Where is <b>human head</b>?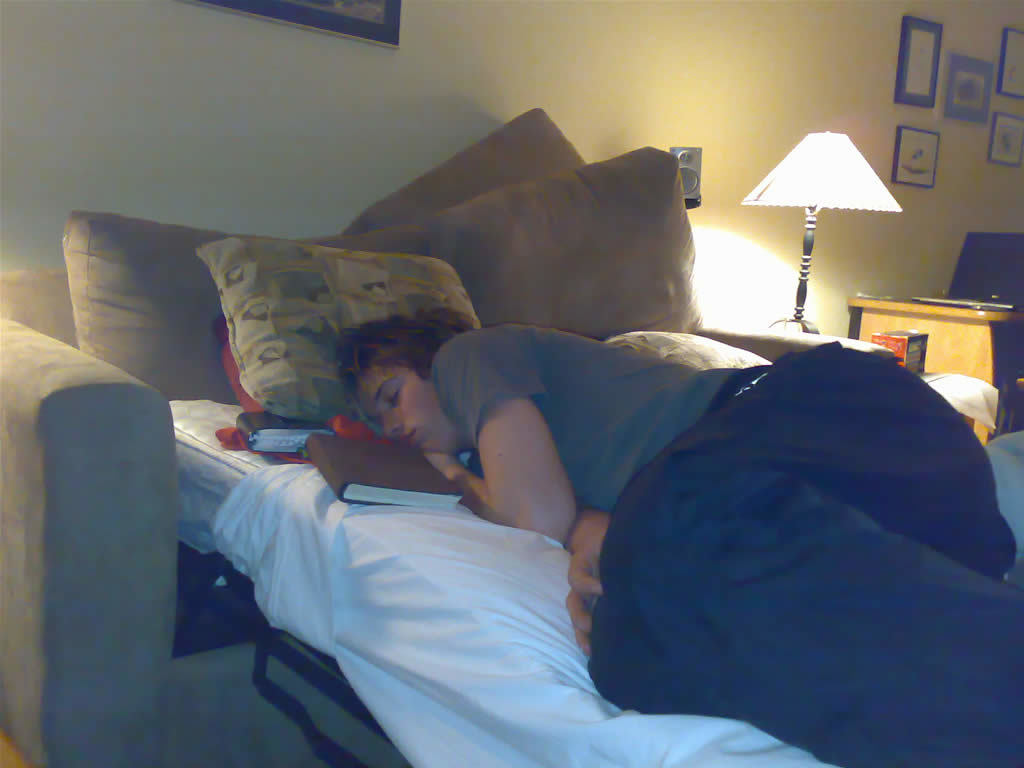
pyautogui.locateOnScreen(353, 338, 426, 446).
